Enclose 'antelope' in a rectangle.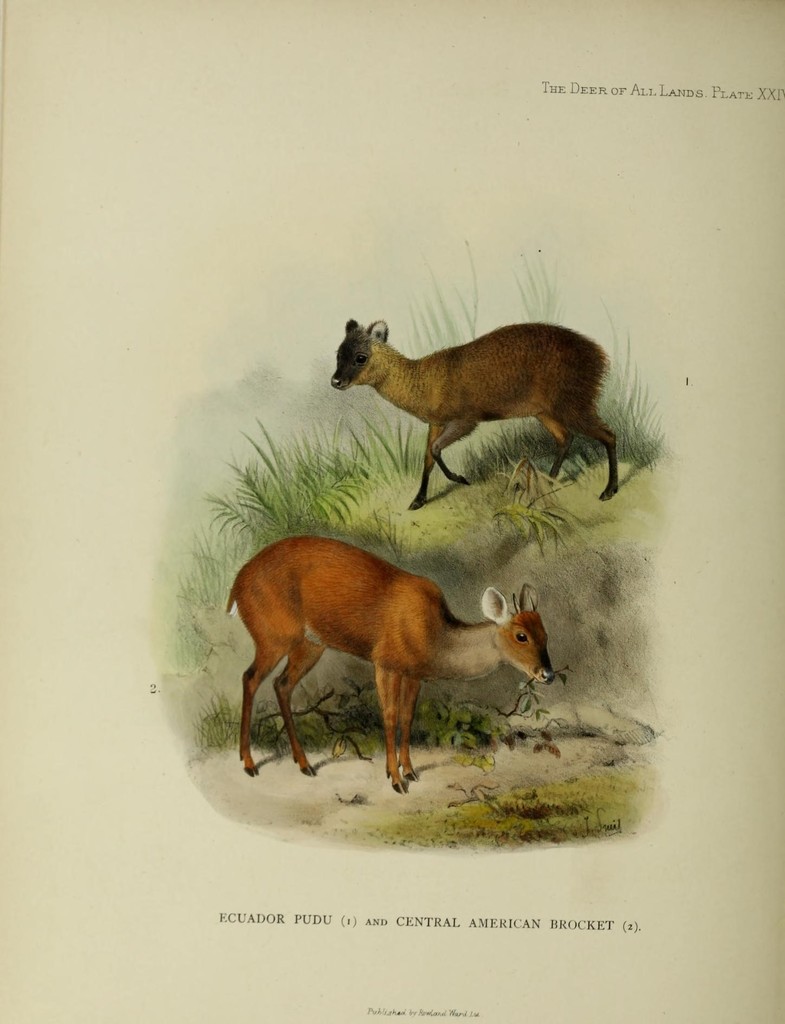
<region>218, 534, 551, 793</region>.
